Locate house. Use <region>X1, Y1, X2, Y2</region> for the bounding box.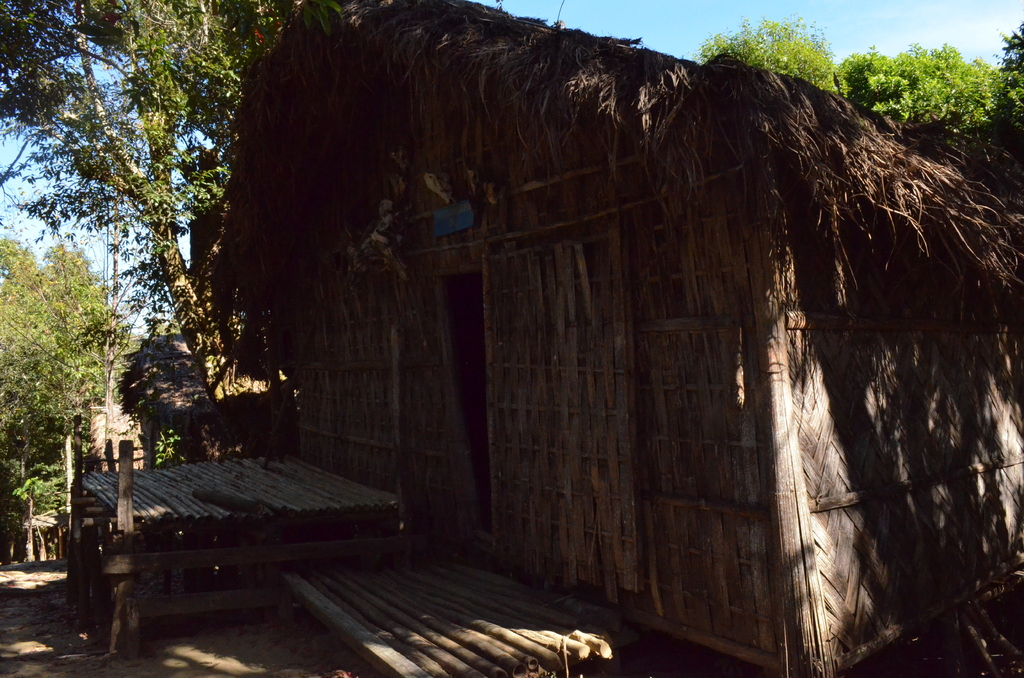
<region>70, 436, 401, 667</region>.
